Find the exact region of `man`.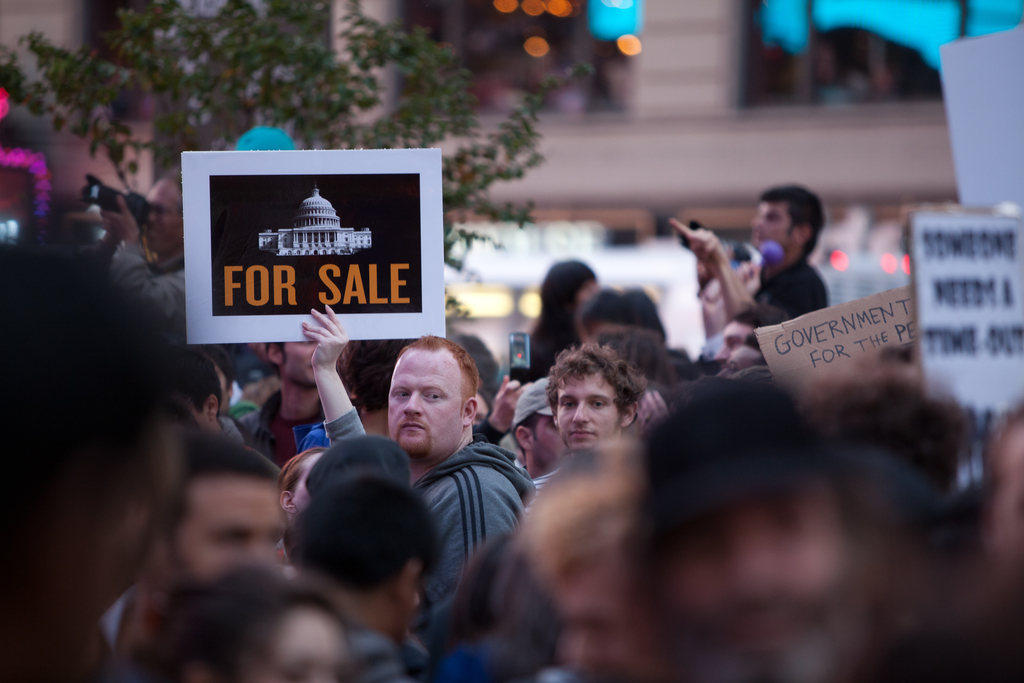
Exact region: rect(336, 355, 522, 614).
